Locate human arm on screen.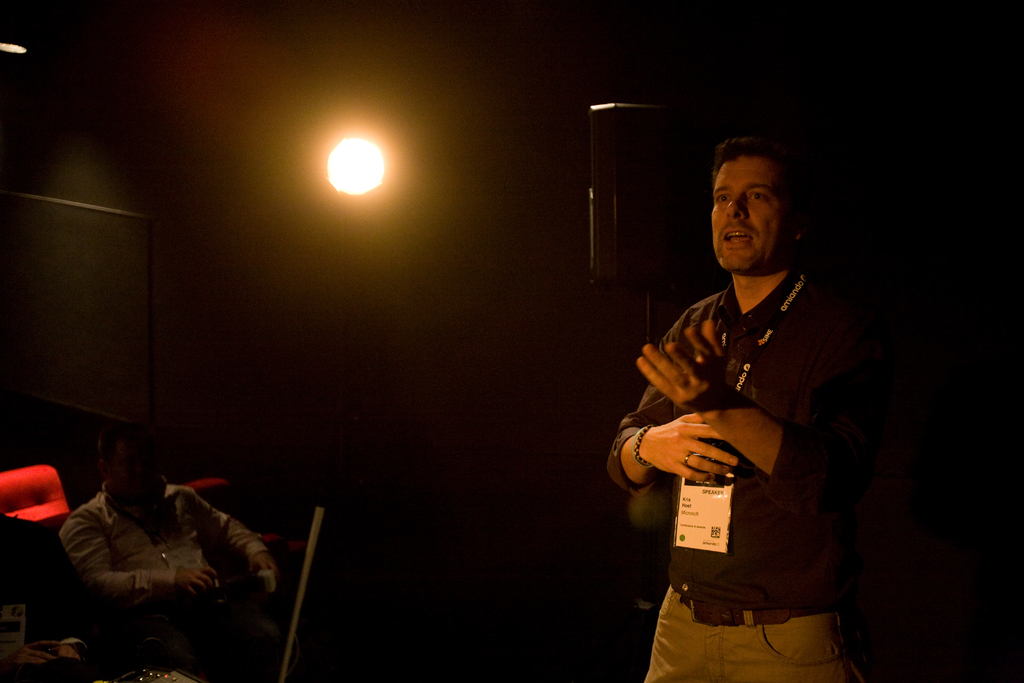
On screen at bbox(49, 629, 102, 667).
